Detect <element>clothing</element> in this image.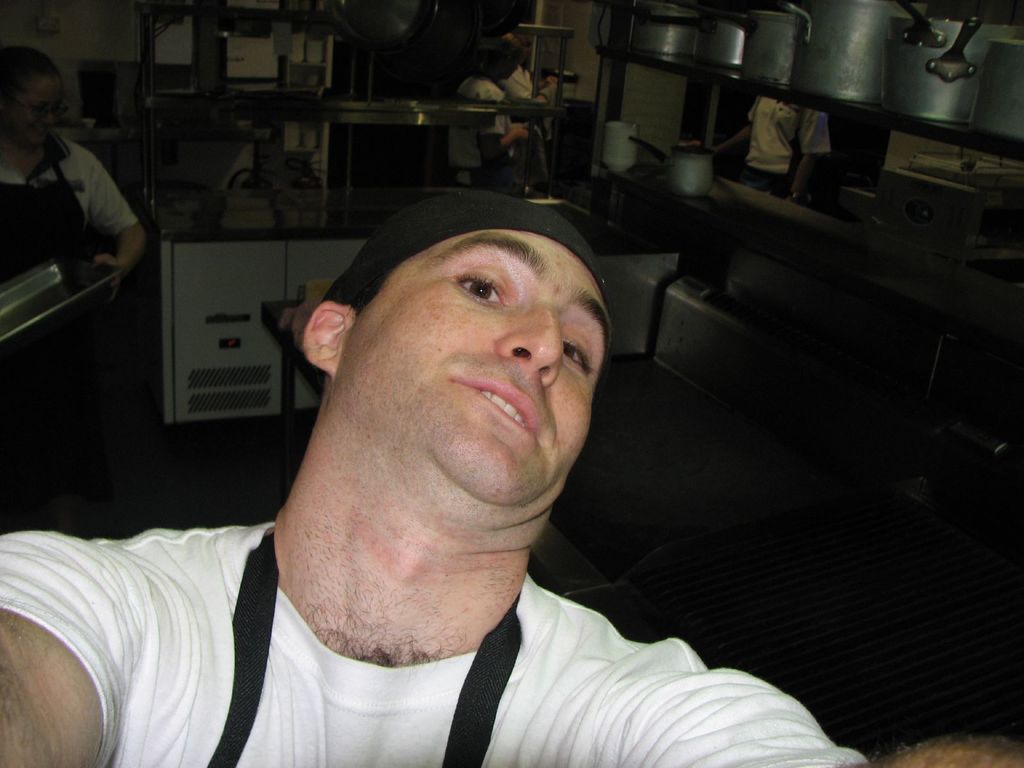
Detection: 0,126,134,274.
